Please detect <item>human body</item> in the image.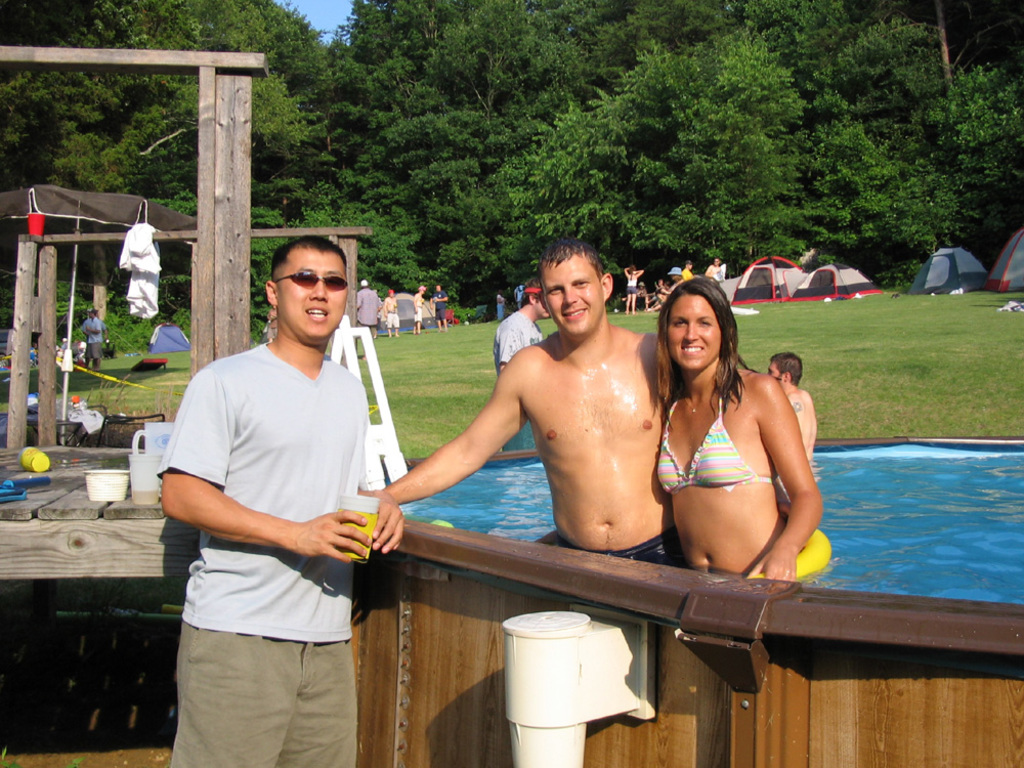
(359,271,378,349).
